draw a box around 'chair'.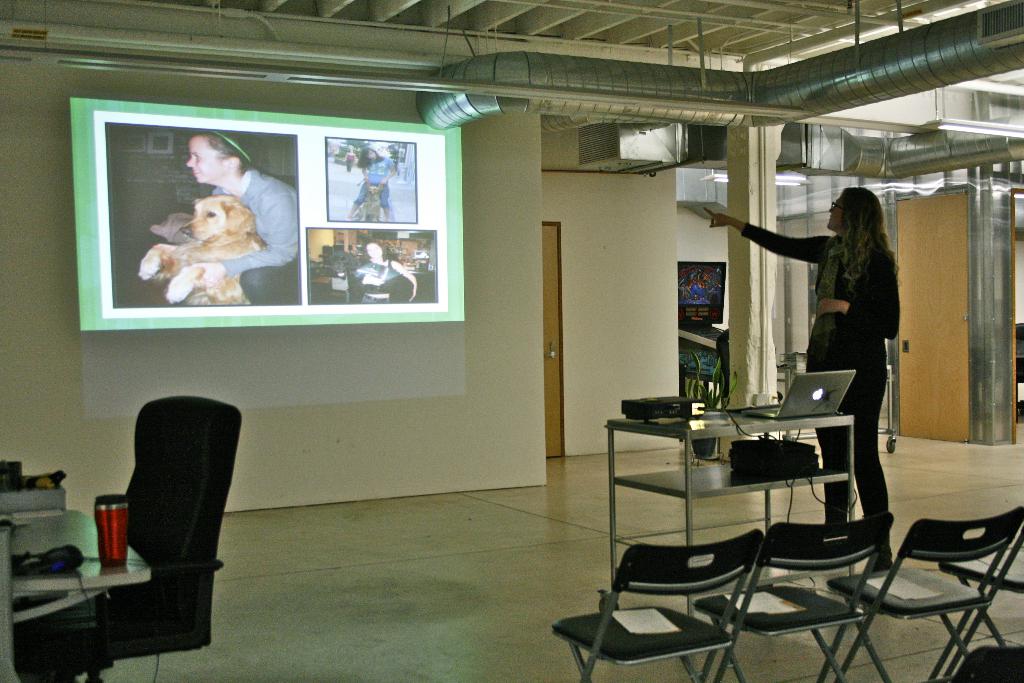
left=56, top=387, right=245, bottom=673.
